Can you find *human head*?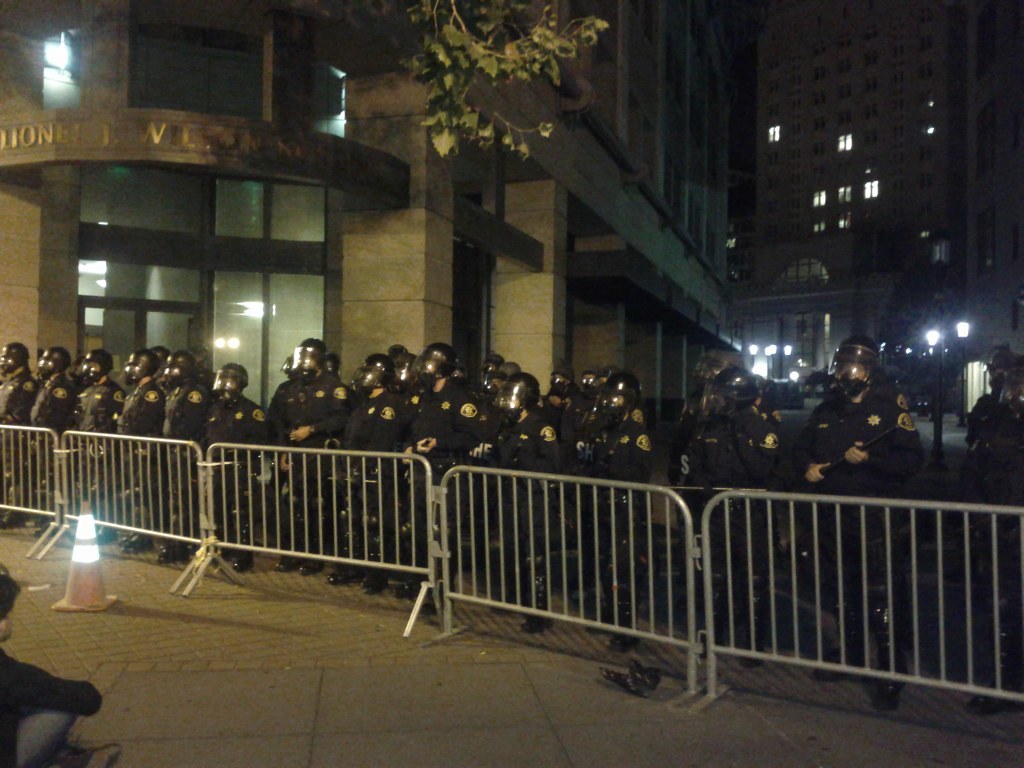
Yes, bounding box: <box>418,342,455,380</box>.
